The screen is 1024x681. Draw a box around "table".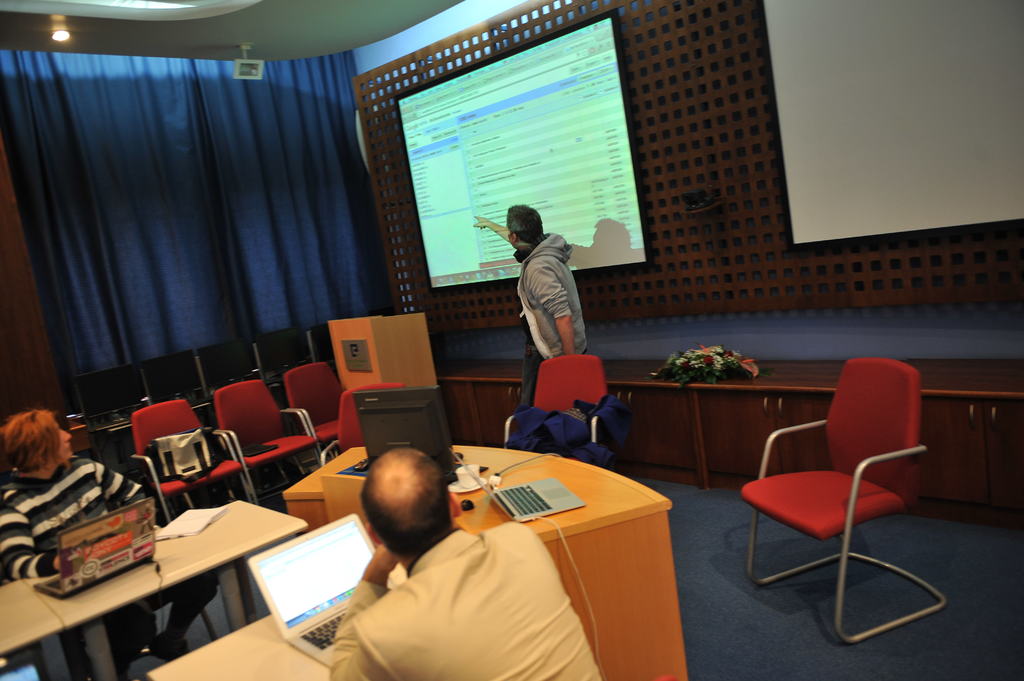
<bbox>136, 601, 337, 680</bbox>.
